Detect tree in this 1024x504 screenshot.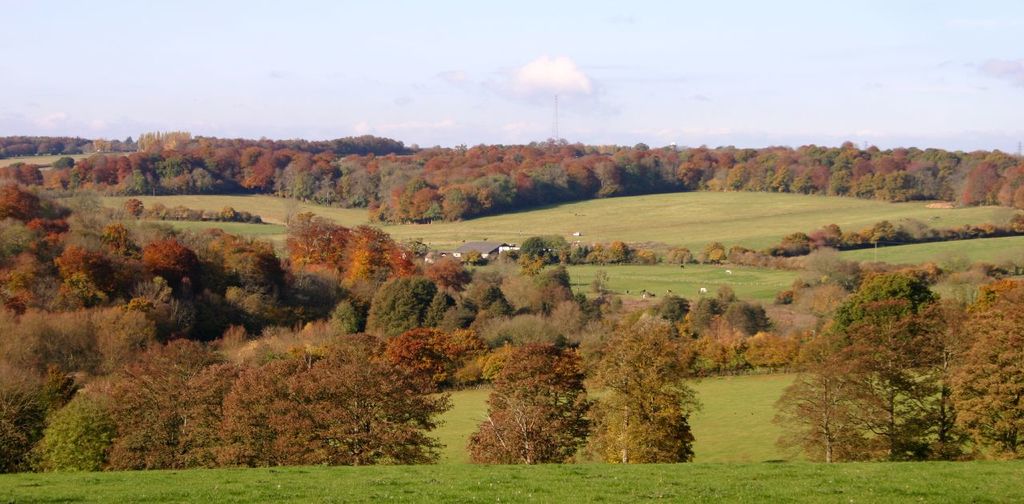
Detection: bbox(279, 328, 458, 468).
